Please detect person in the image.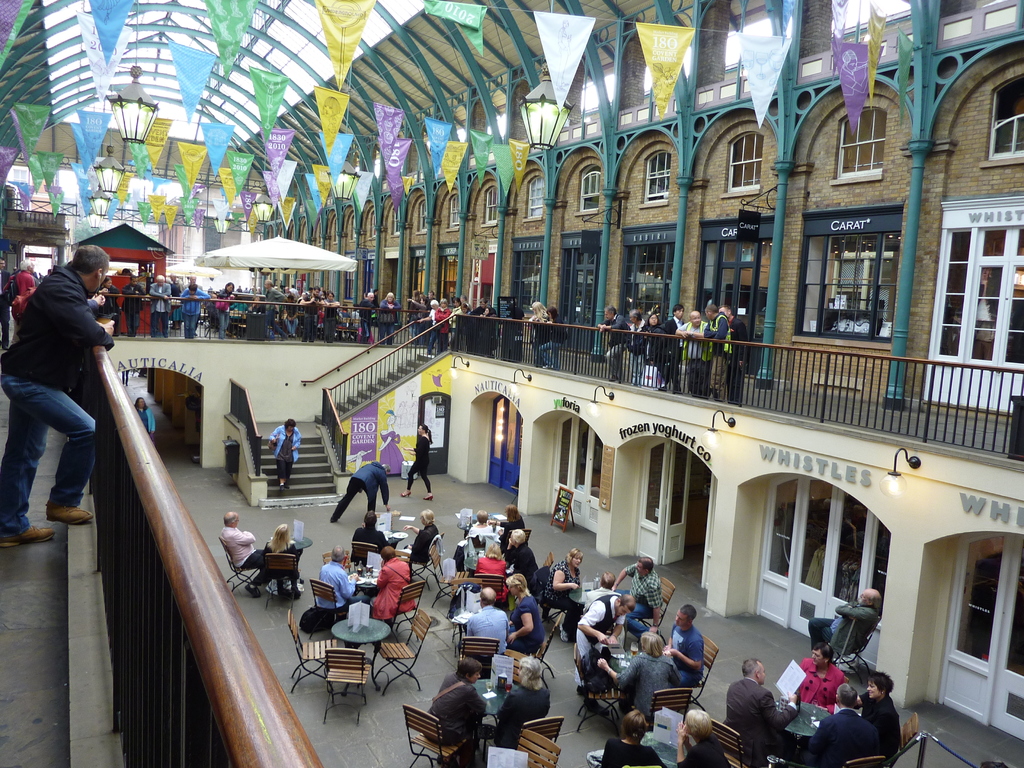
left=618, top=554, right=667, bottom=642.
